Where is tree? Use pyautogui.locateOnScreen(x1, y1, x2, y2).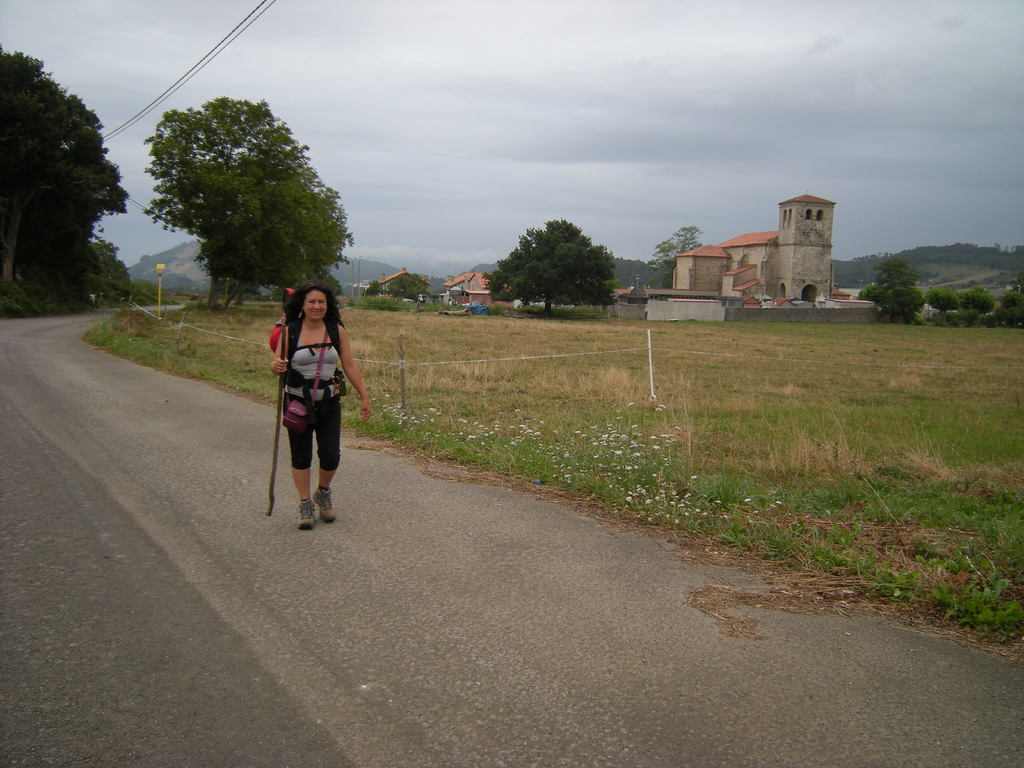
pyautogui.locateOnScreen(855, 252, 928, 311).
